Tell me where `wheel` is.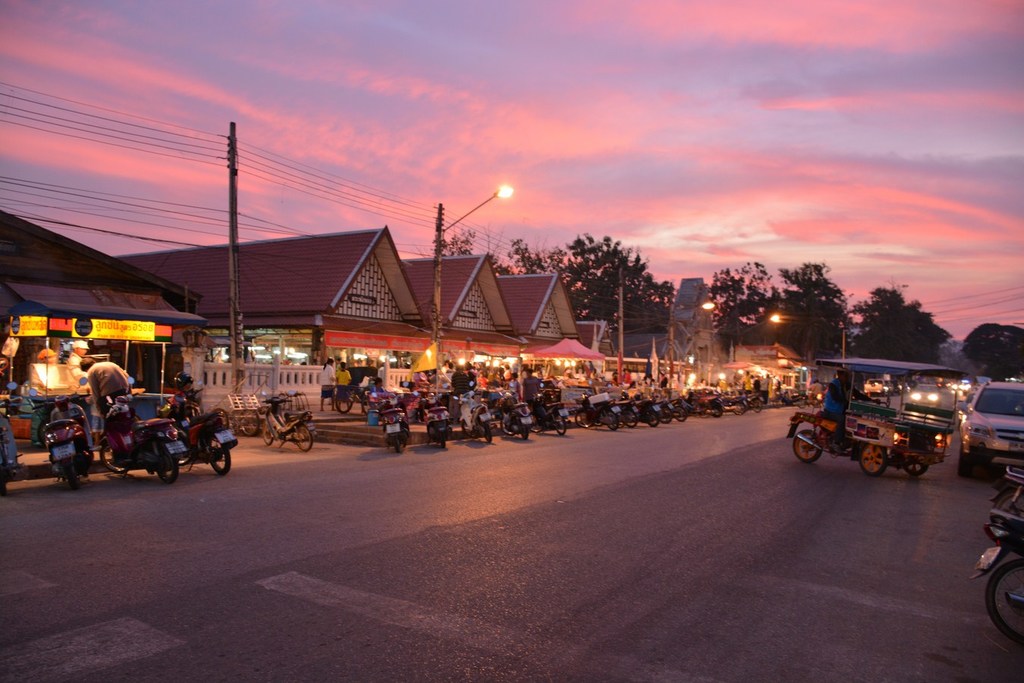
`wheel` is at (x1=906, y1=463, x2=927, y2=474).
